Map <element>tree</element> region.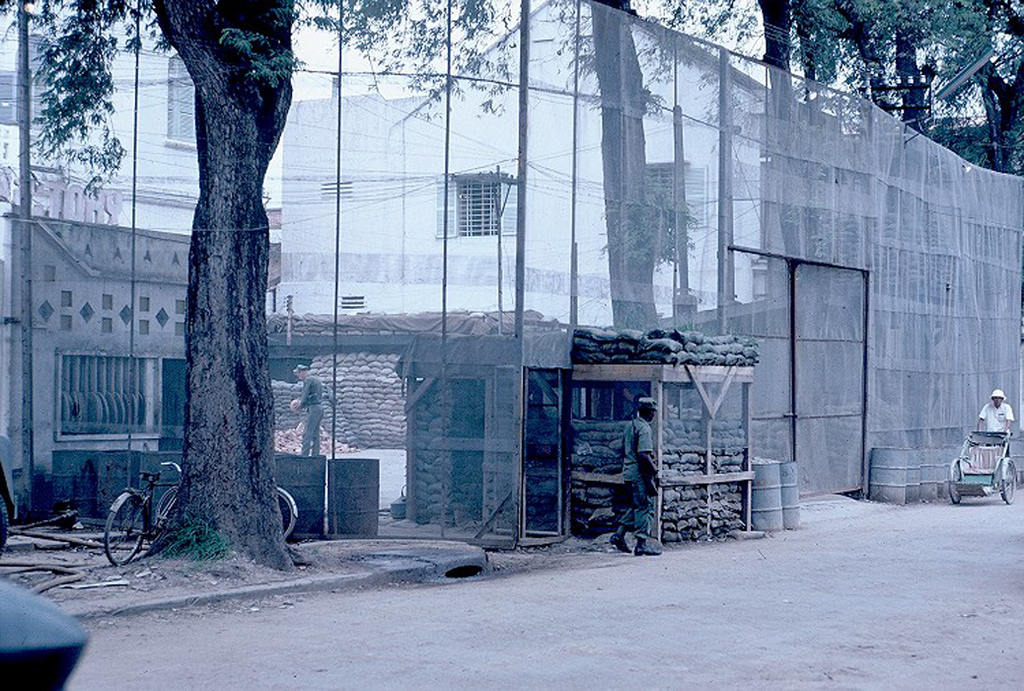
Mapped to x1=73 y1=0 x2=489 y2=567.
